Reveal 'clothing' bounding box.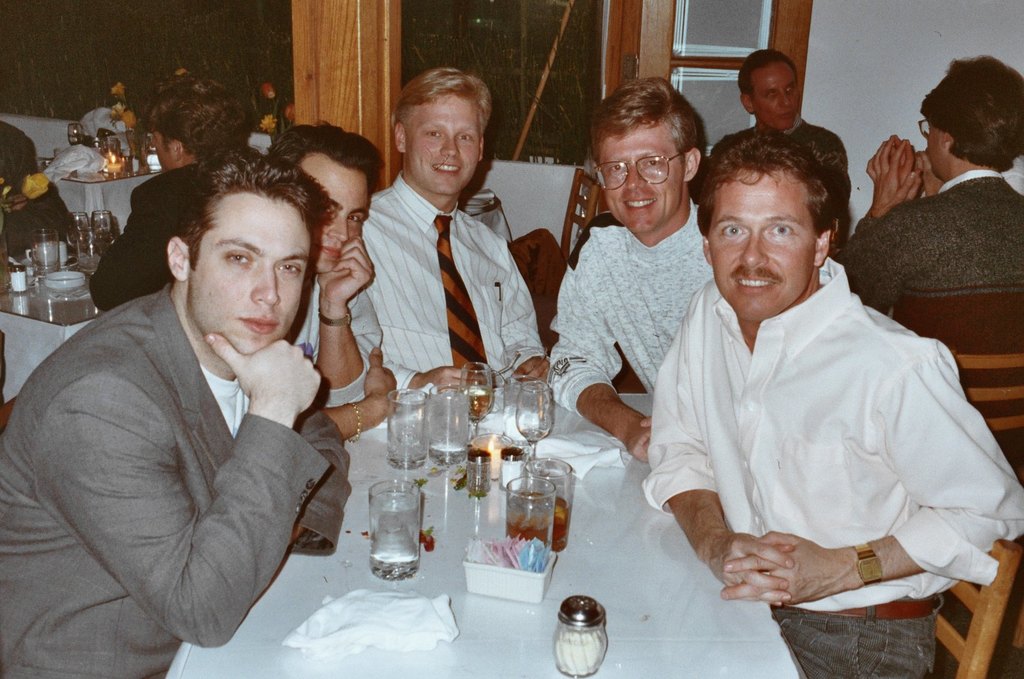
Revealed: 832 166 1023 480.
